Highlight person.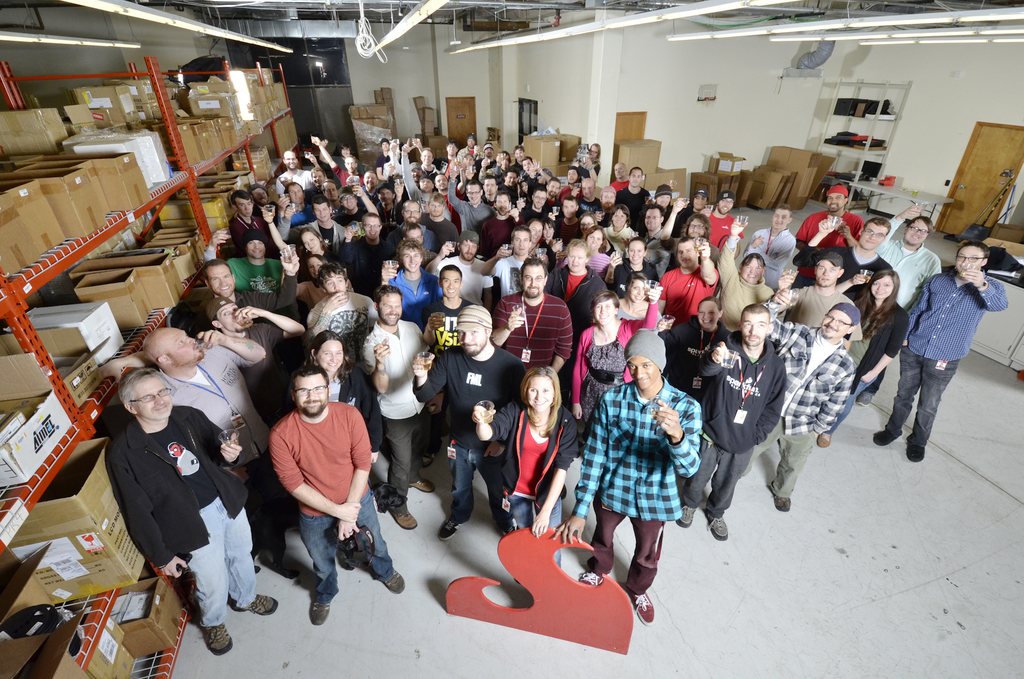
Highlighted region: box(441, 165, 493, 242).
